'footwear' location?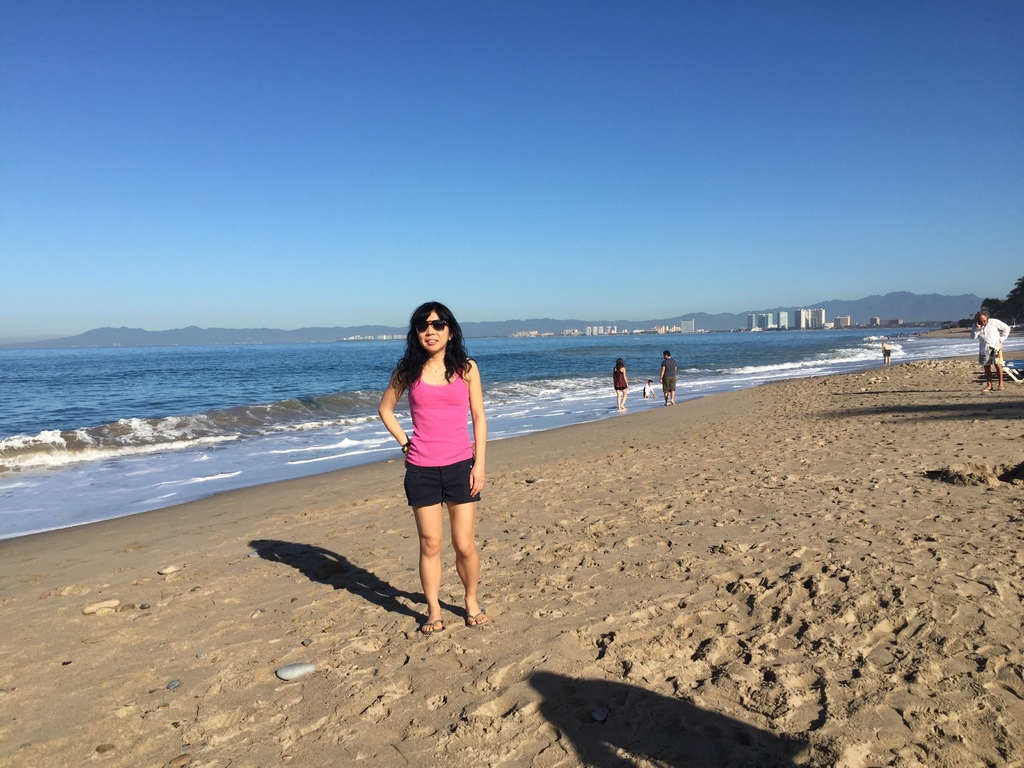
BBox(413, 610, 444, 638)
